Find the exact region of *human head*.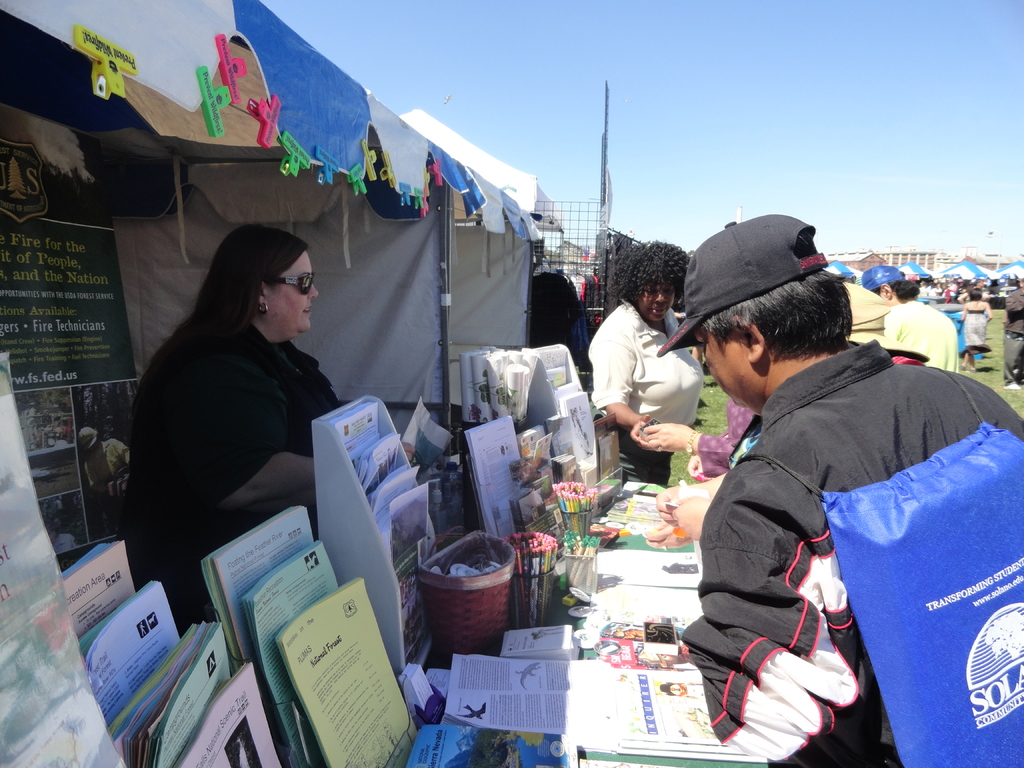
Exact region: {"x1": 180, "y1": 219, "x2": 325, "y2": 365}.
